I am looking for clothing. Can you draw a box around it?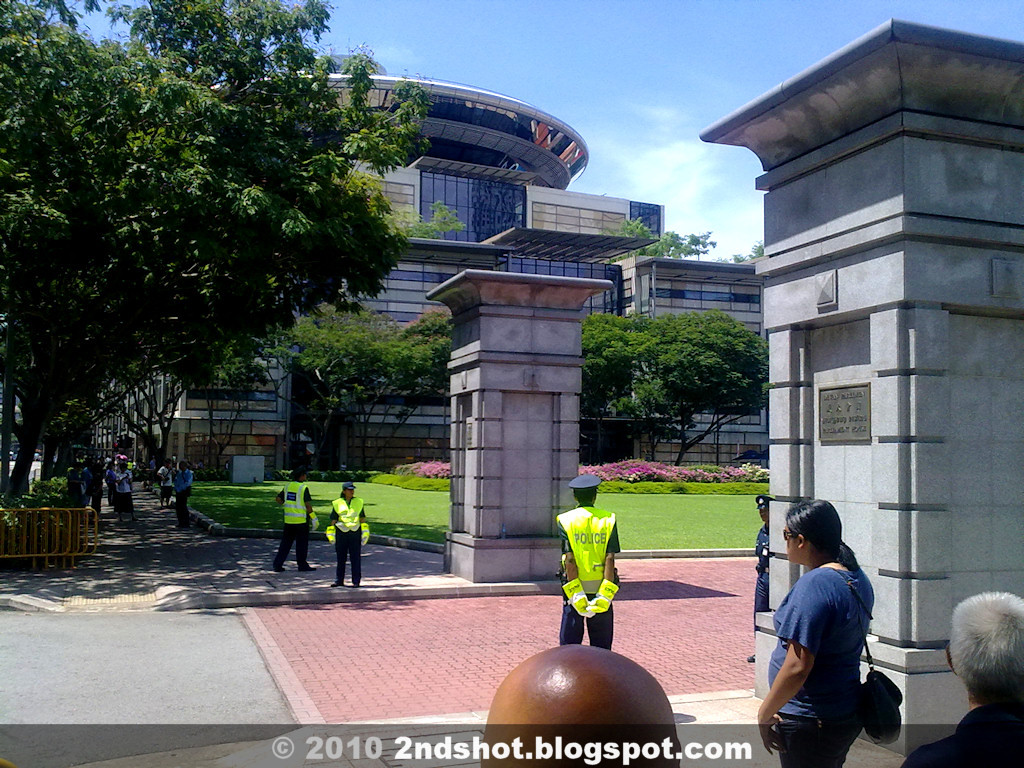
Sure, the bounding box is {"x1": 562, "y1": 473, "x2": 607, "y2": 503}.
